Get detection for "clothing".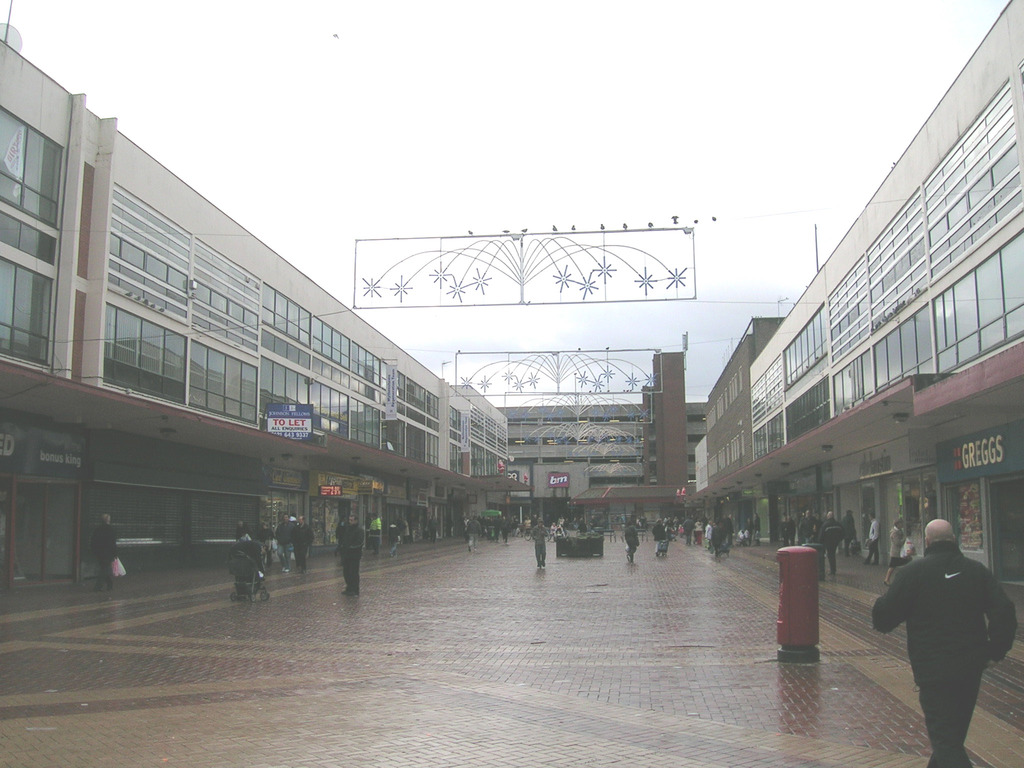
Detection: x1=291 y1=516 x2=314 y2=569.
